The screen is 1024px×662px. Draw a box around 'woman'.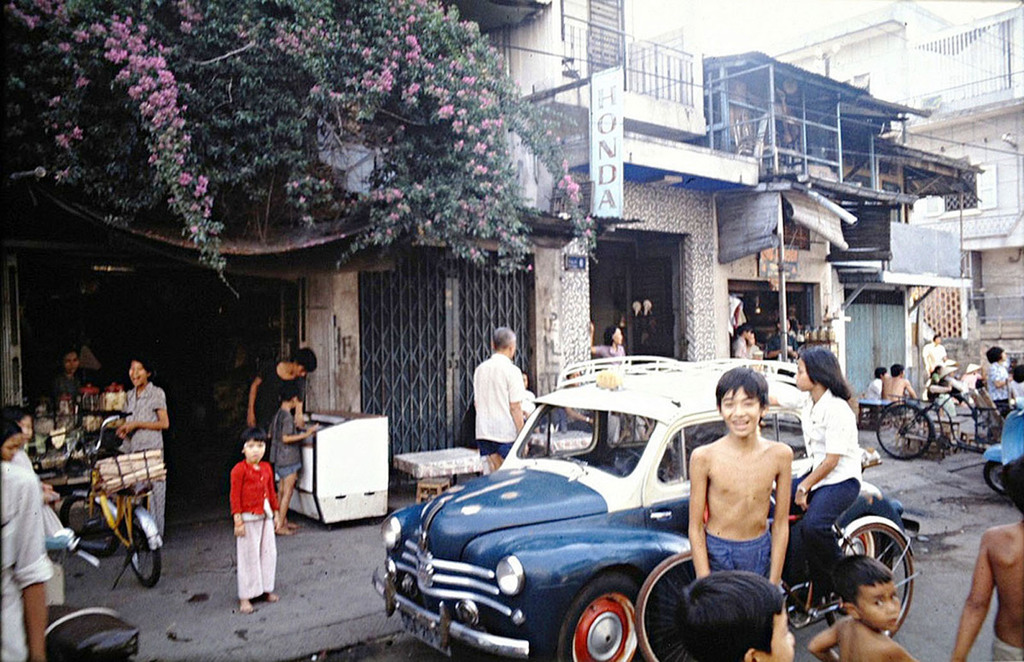
BBox(763, 336, 881, 617).
